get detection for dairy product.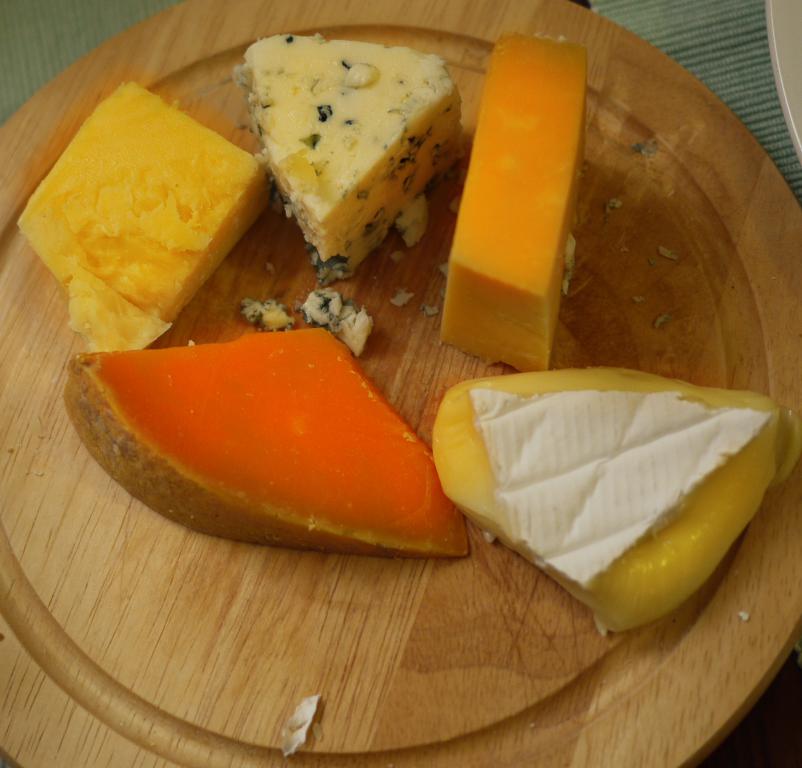
Detection: {"x1": 402, "y1": 370, "x2": 801, "y2": 629}.
